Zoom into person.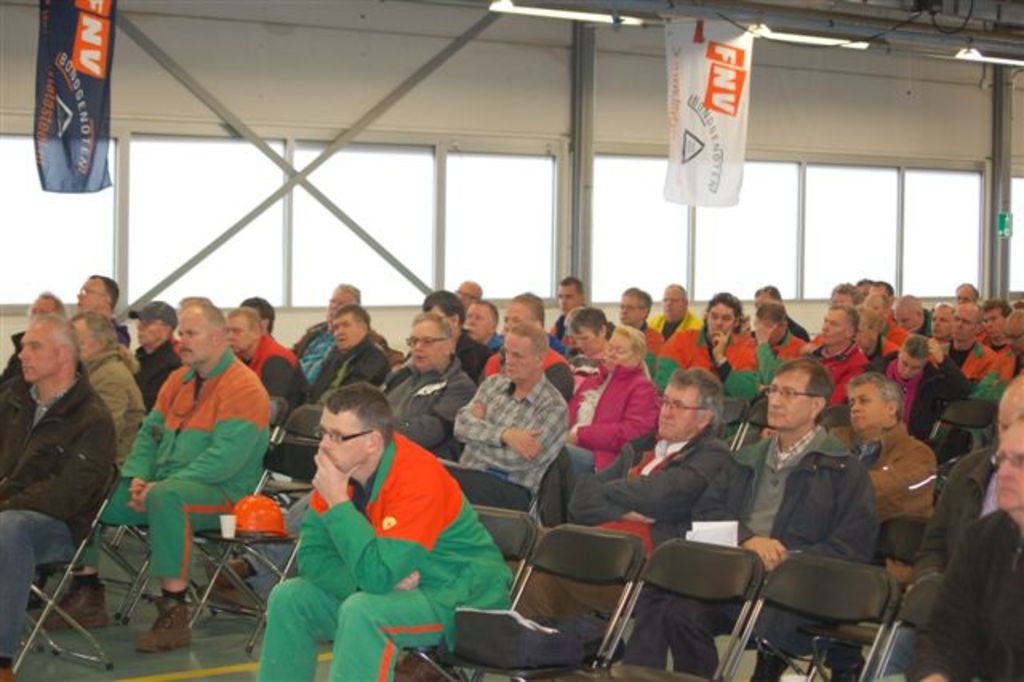
Zoom target: 976:379:1019:450.
